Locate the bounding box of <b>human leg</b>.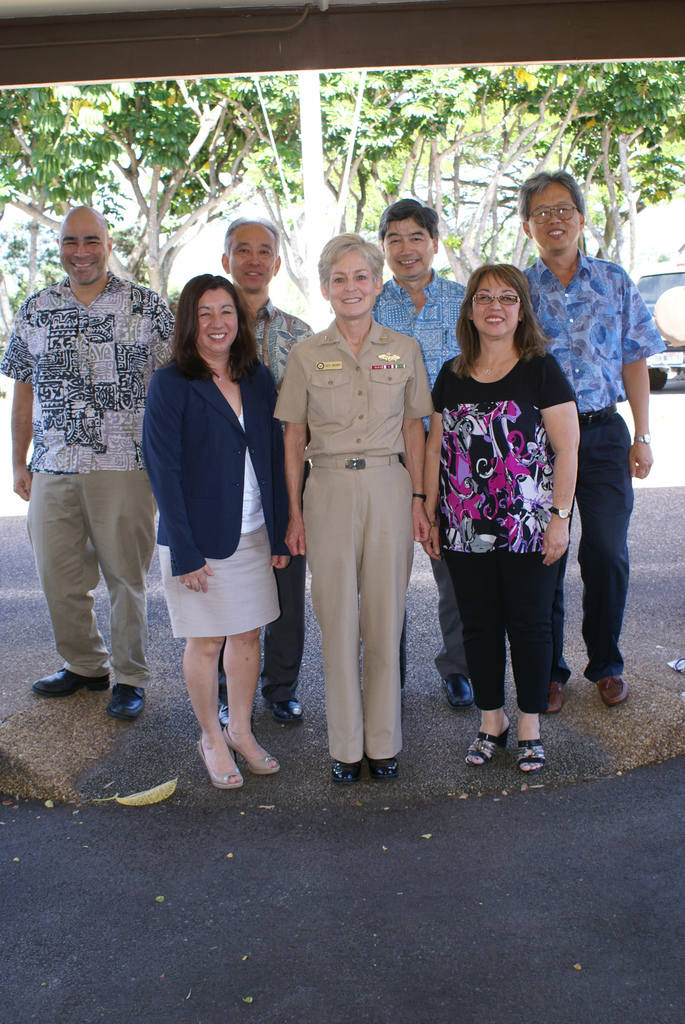
Bounding box: (189,645,242,787).
